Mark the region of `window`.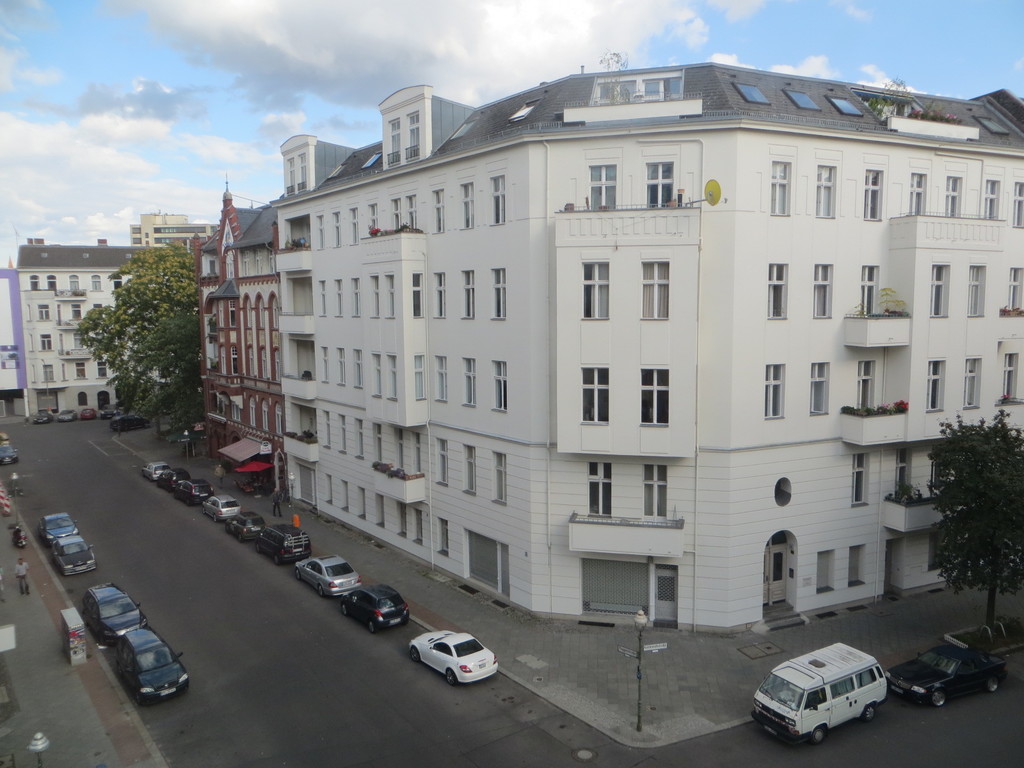
Region: detection(27, 272, 40, 291).
